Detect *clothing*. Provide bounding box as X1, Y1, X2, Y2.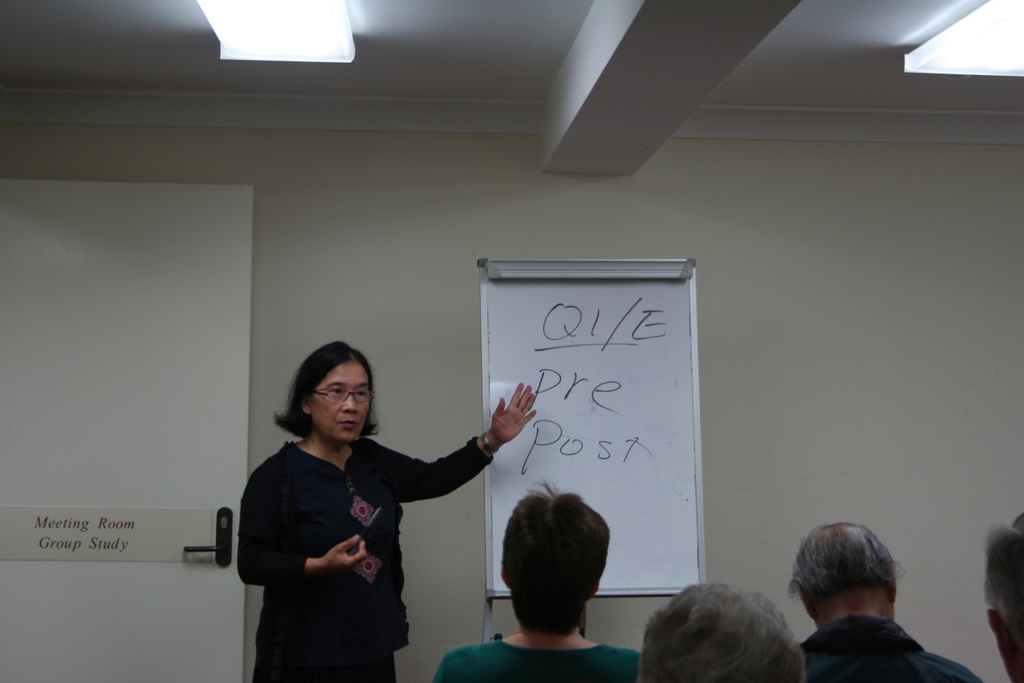
438, 634, 648, 682.
